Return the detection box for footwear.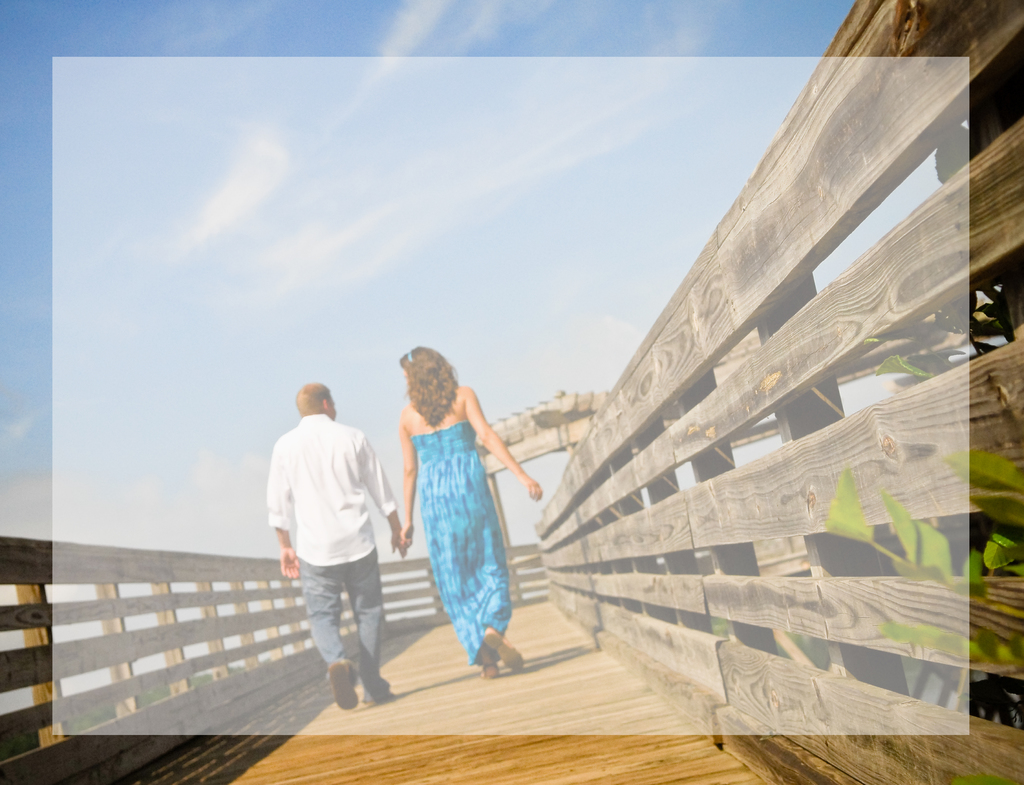
locate(371, 677, 402, 702).
